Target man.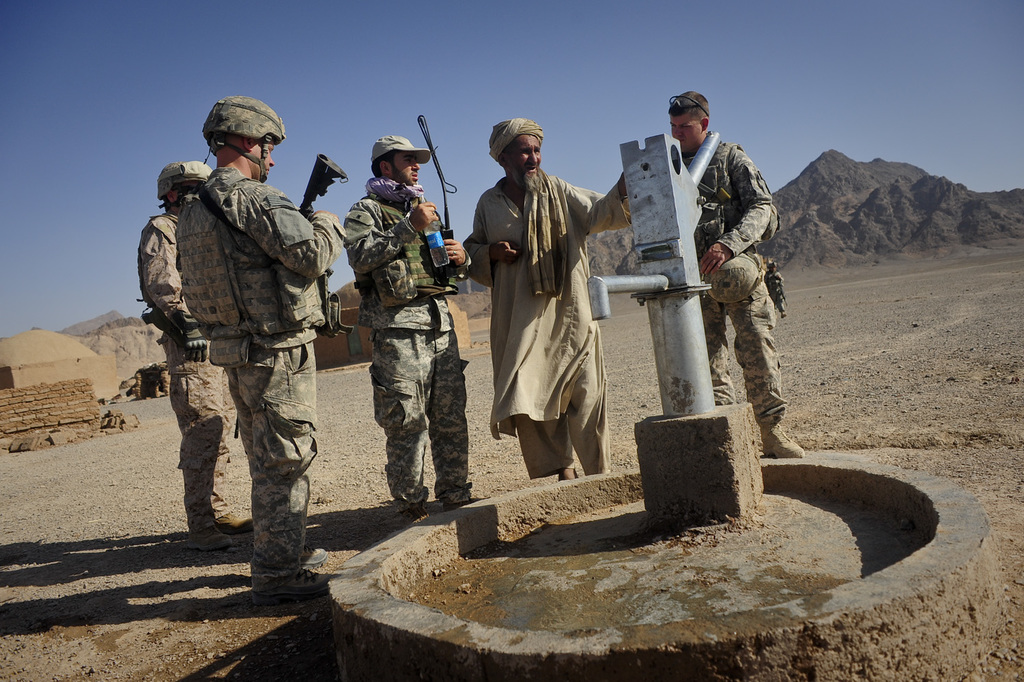
Target region: x1=664 y1=85 x2=807 y2=460.
